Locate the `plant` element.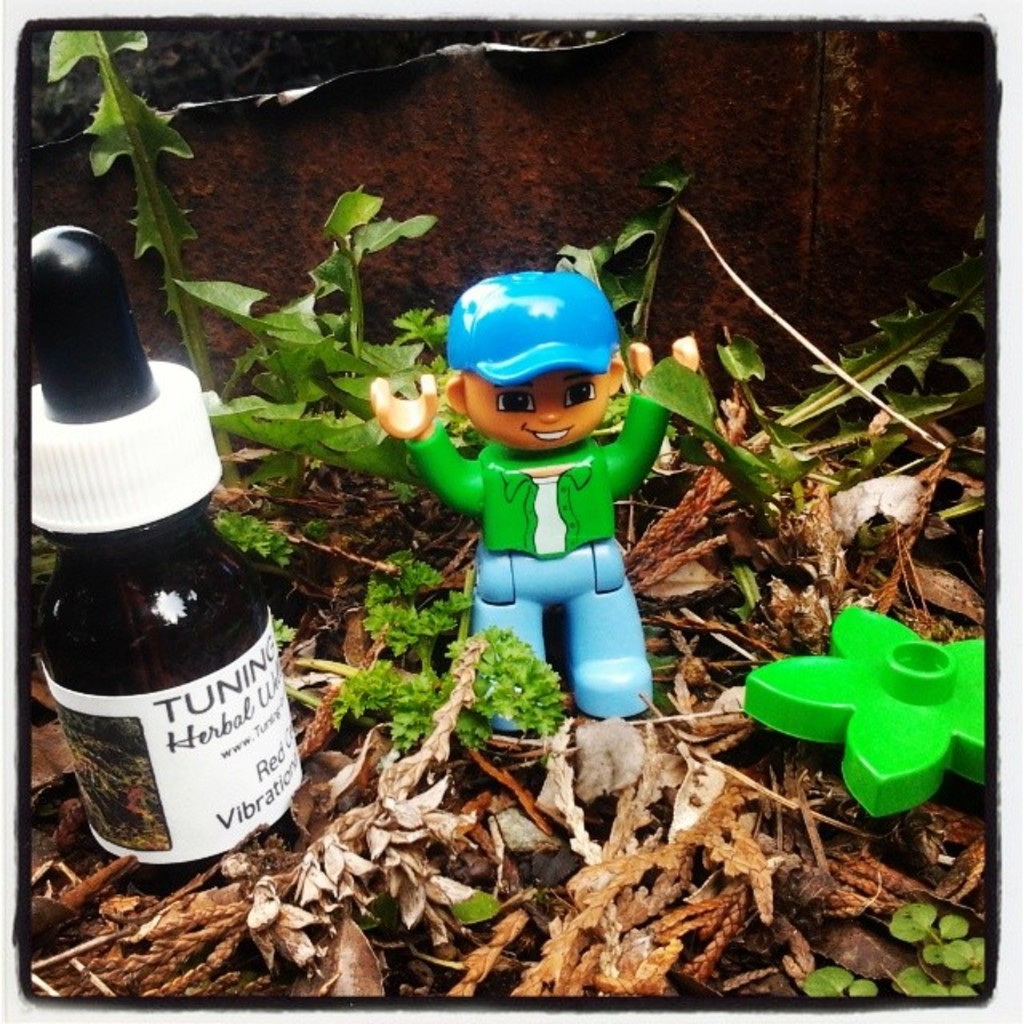
Element bbox: [210, 509, 330, 566].
